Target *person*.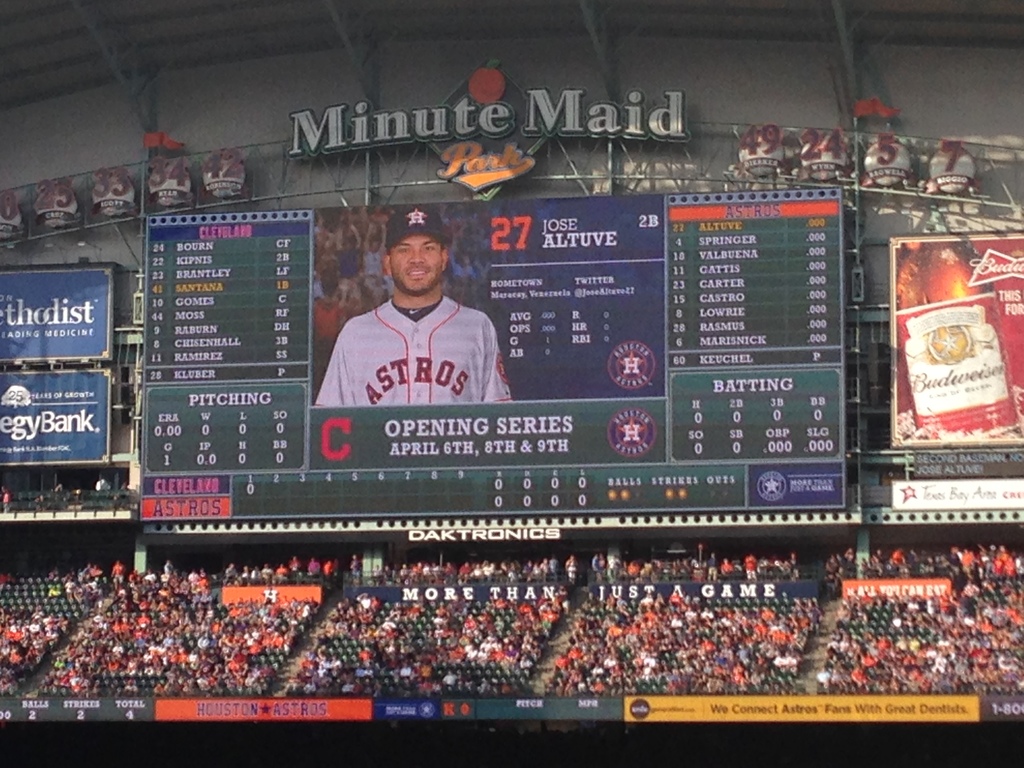
Target region: 3,484,13,512.
